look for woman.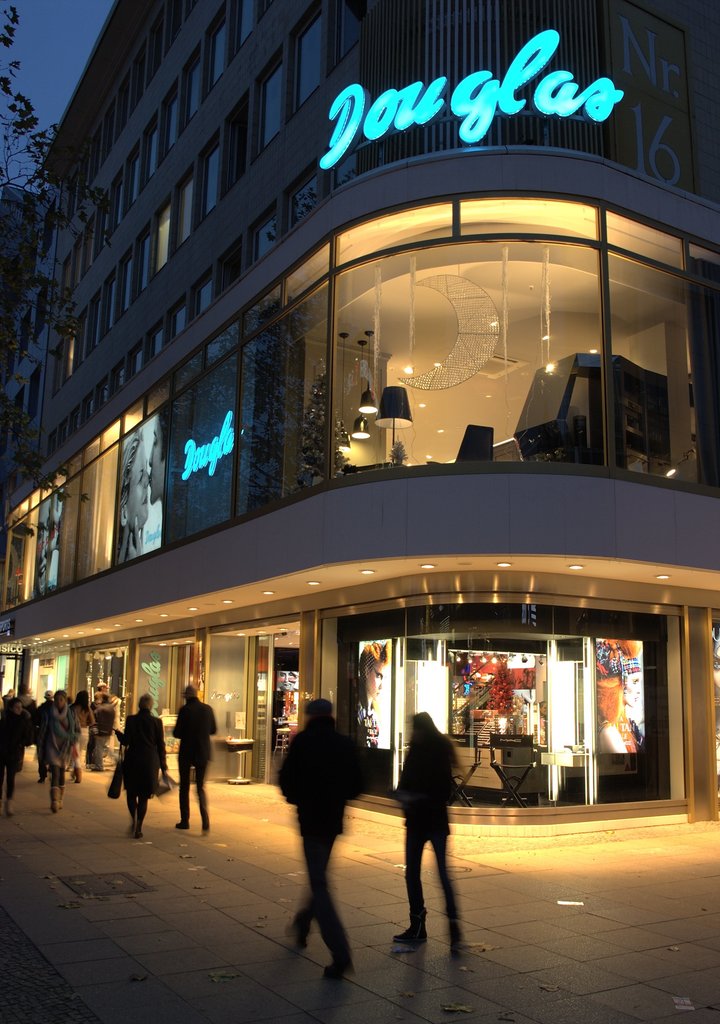
Found: rect(35, 691, 74, 810).
